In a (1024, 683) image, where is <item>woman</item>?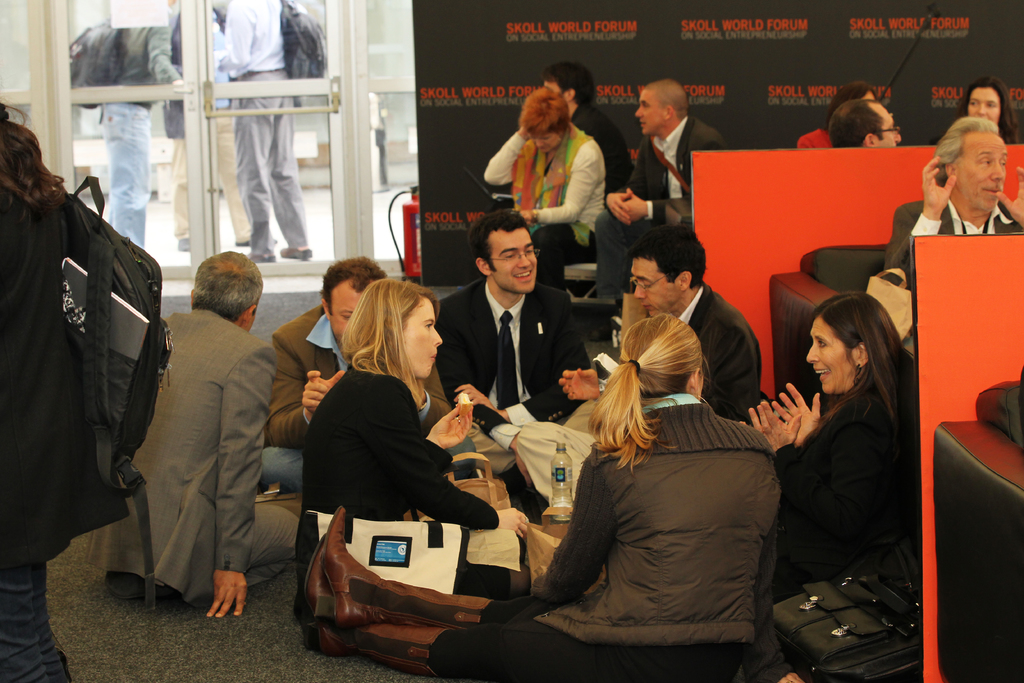
detection(301, 272, 484, 586).
